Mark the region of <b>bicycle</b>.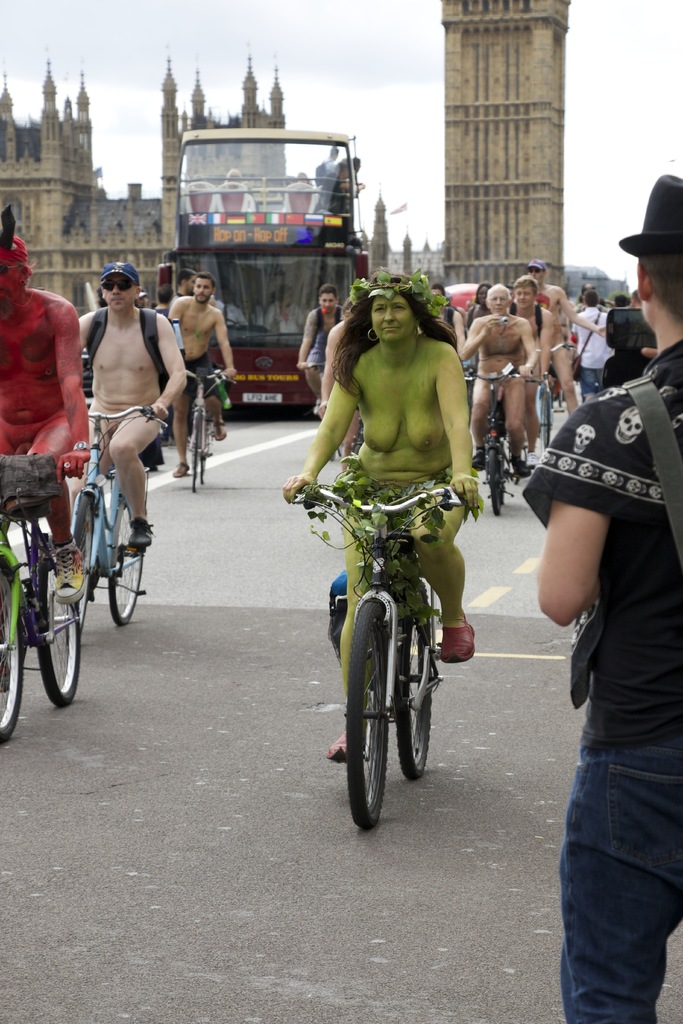
Region: [x1=456, y1=372, x2=531, y2=520].
